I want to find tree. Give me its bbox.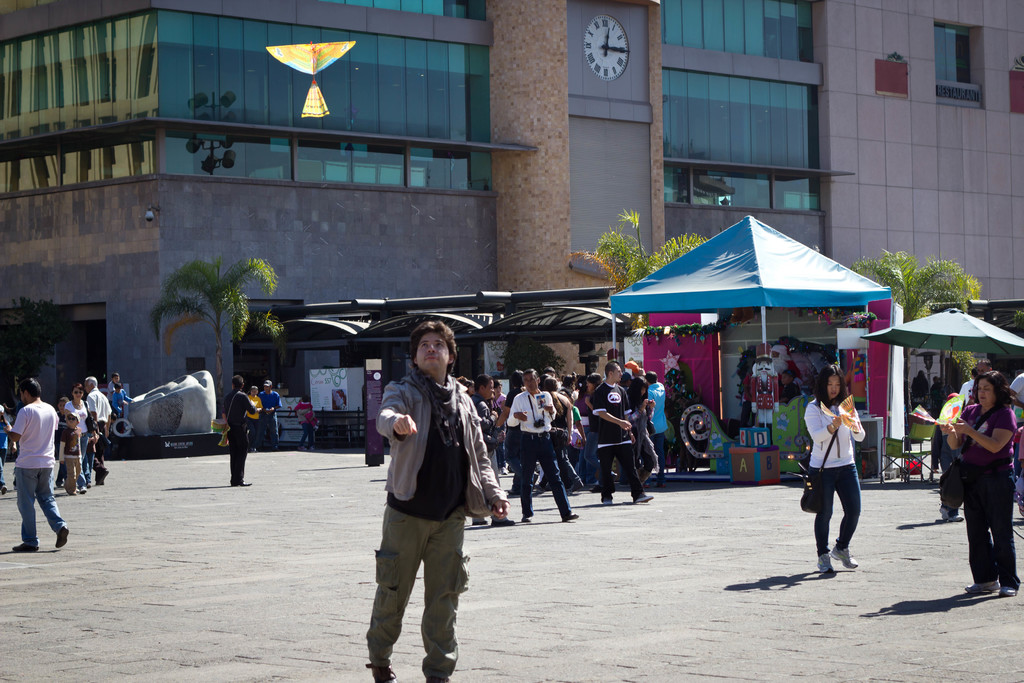
bbox=[856, 244, 984, 322].
